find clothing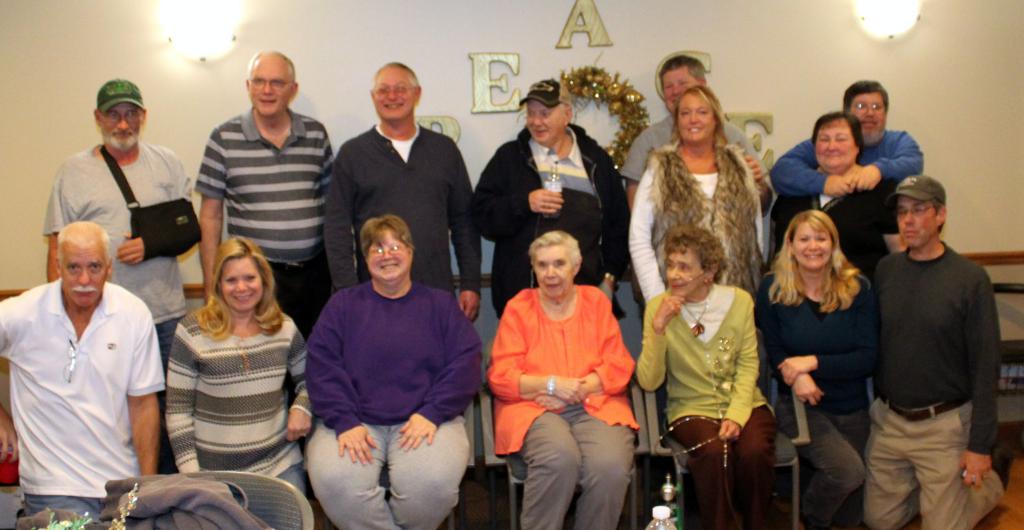
BBox(486, 287, 637, 529)
